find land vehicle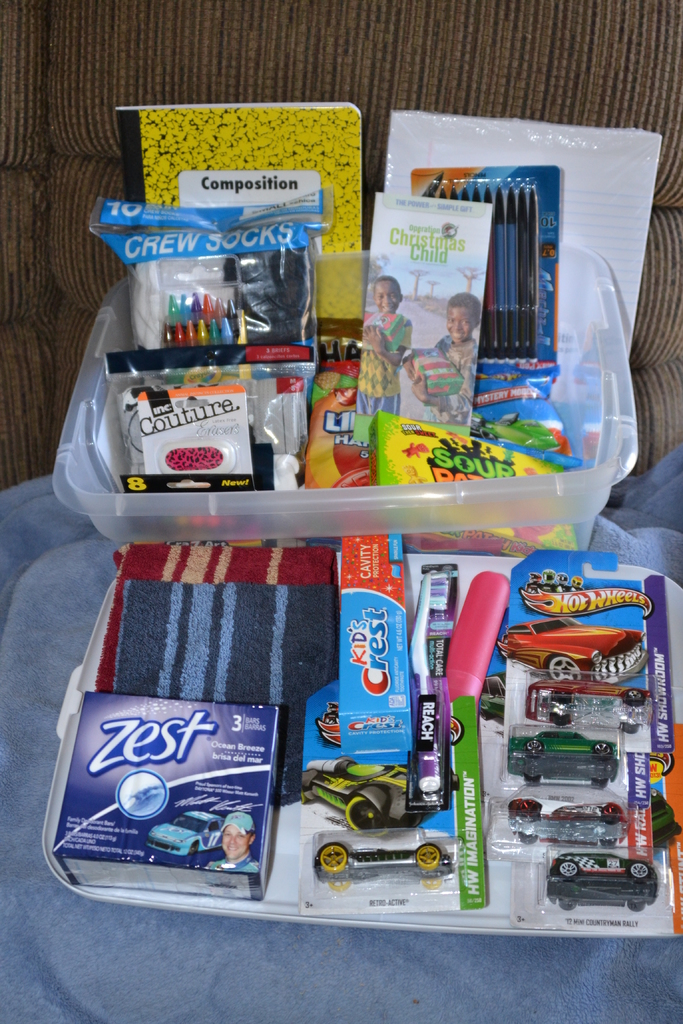
bbox(505, 798, 626, 844)
